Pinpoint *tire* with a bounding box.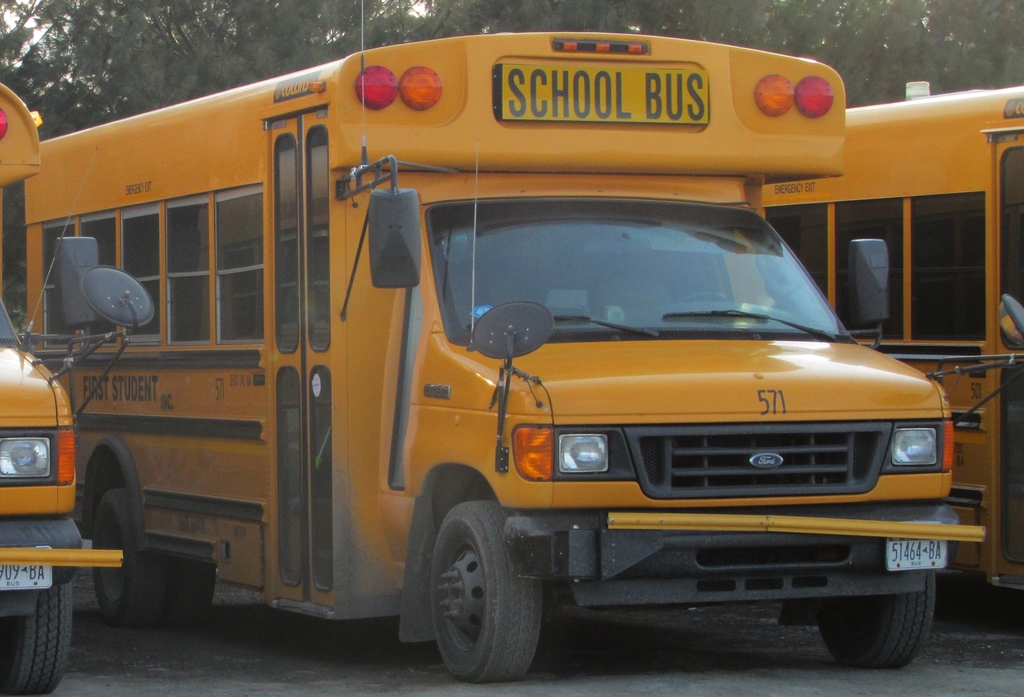
box=[163, 552, 214, 624].
